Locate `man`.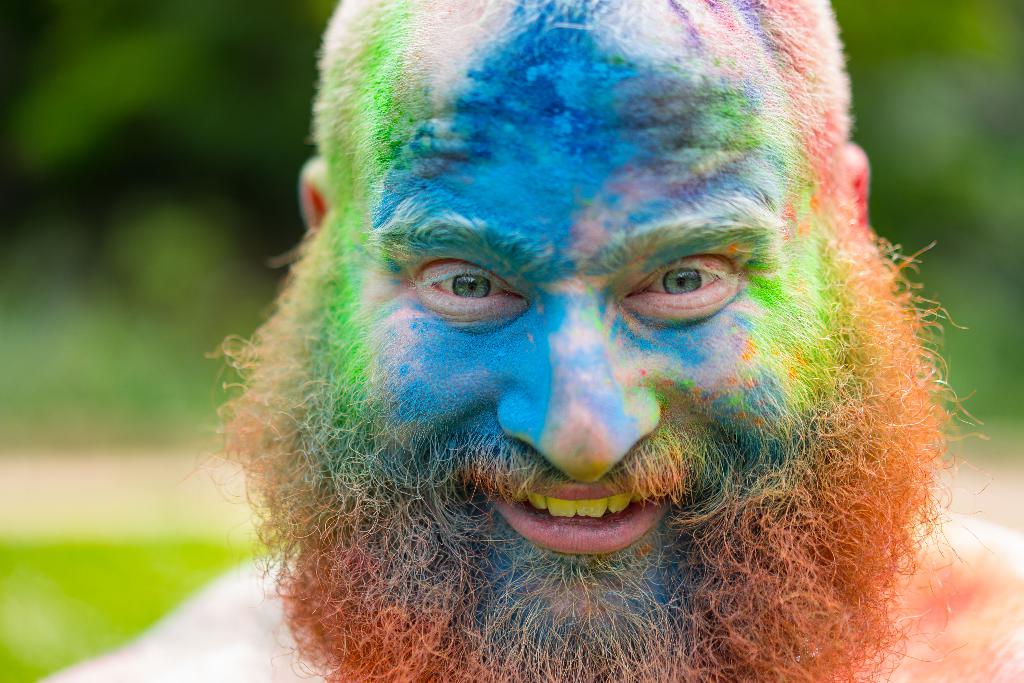
Bounding box: [left=155, top=7, right=996, bottom=678].
